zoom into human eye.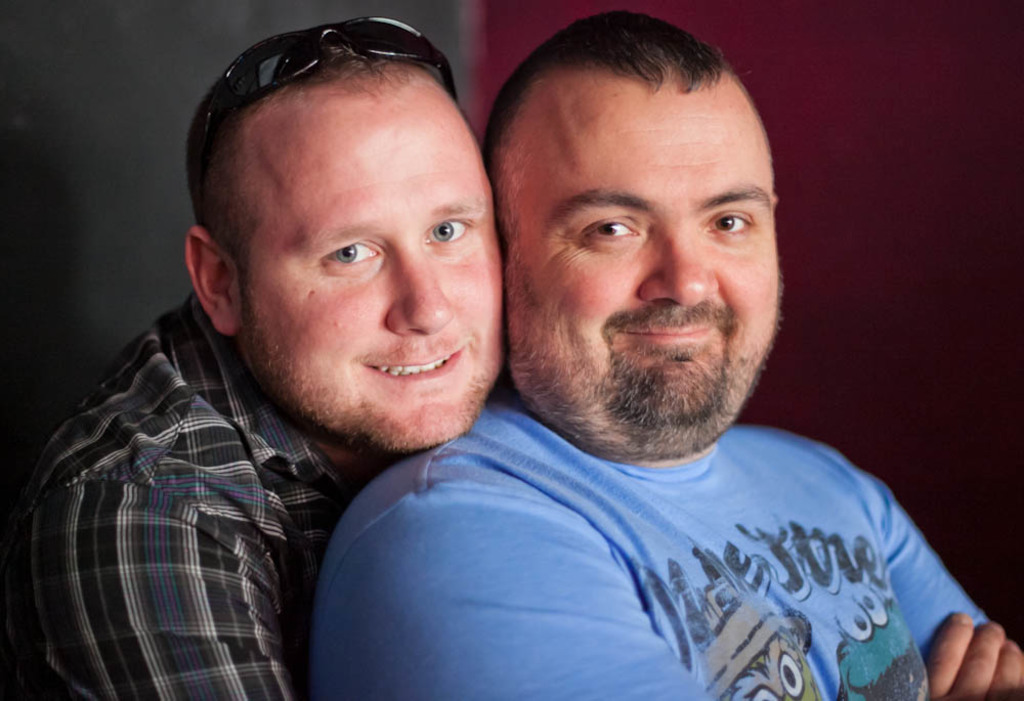
Zoom target: 578 210 642 250.
